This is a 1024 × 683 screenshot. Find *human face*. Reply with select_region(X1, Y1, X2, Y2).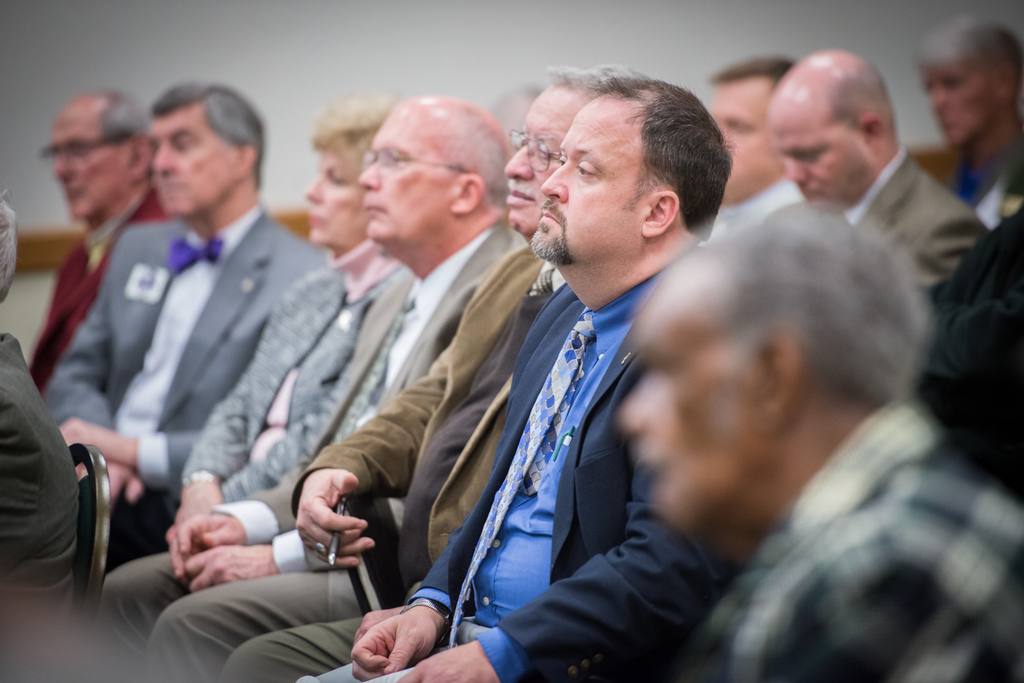
select_region(615, 284, 760, 524).
